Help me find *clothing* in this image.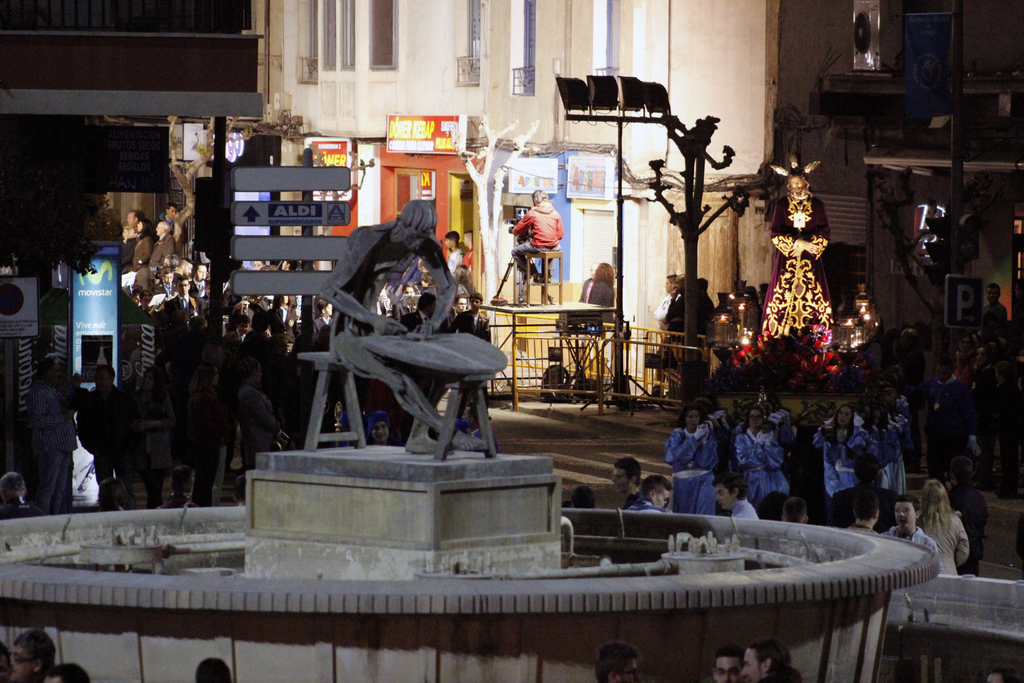
Found it: BBox(36, 373, 74, 516).
